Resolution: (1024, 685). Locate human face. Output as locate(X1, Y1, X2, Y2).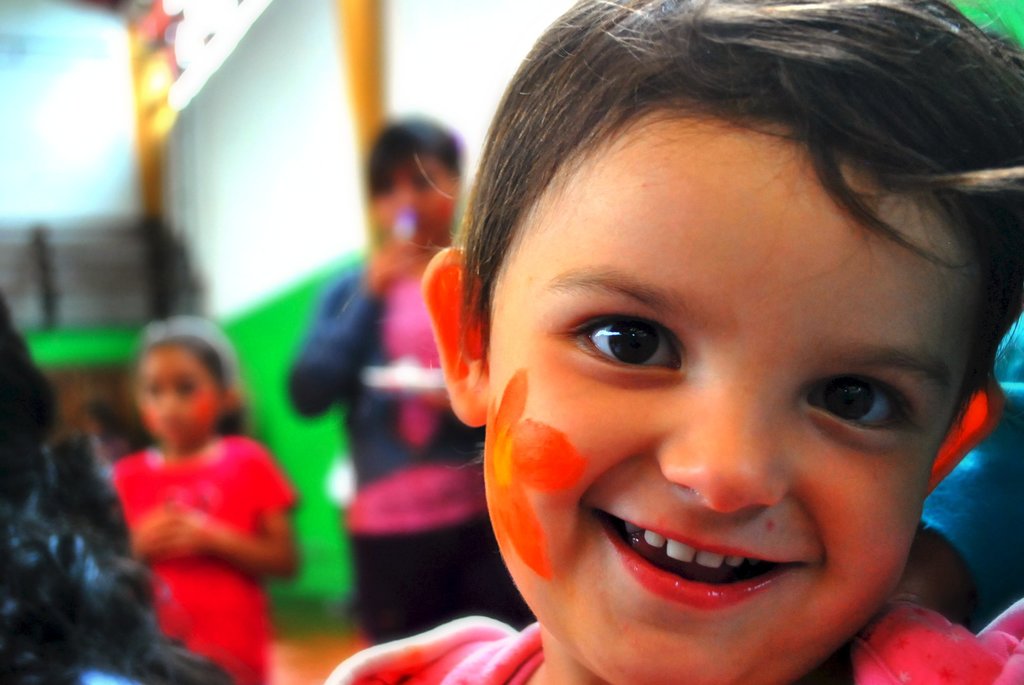
locate(443, 102, 999, 665).
